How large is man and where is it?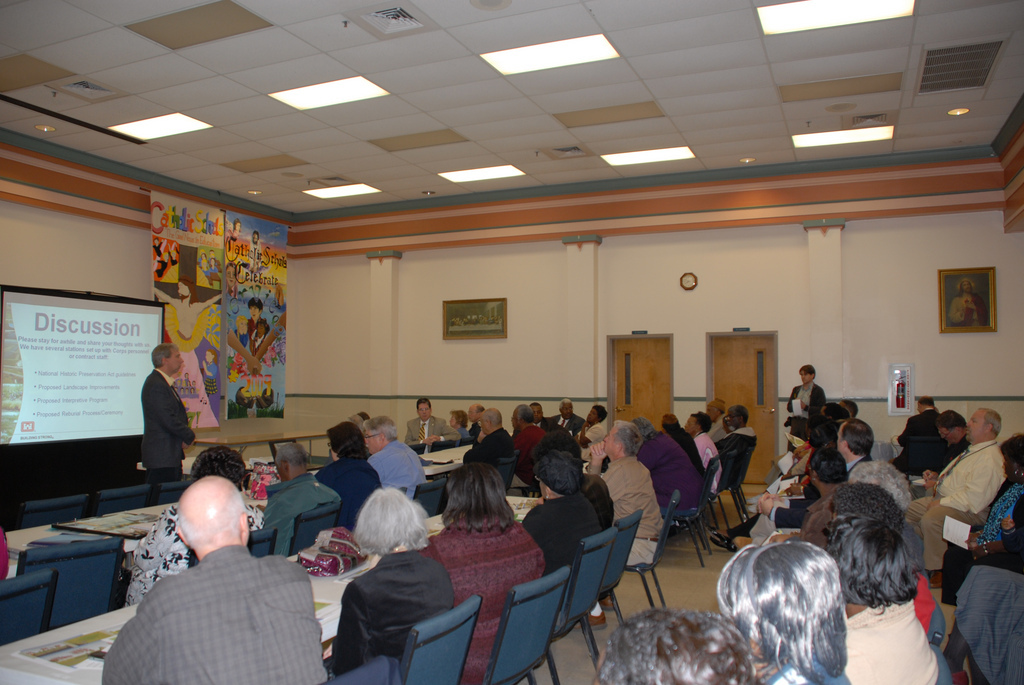
Bounding box: (579, 400, 608, 462).
